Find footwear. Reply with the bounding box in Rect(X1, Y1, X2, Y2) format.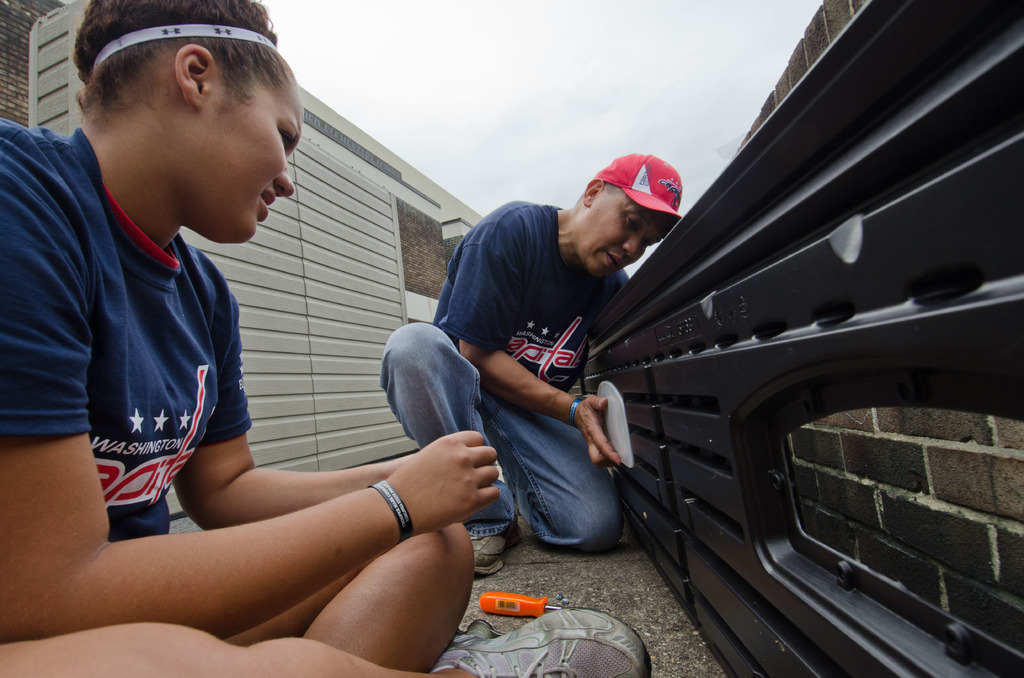
Rect(468, 518, 524, 579).
